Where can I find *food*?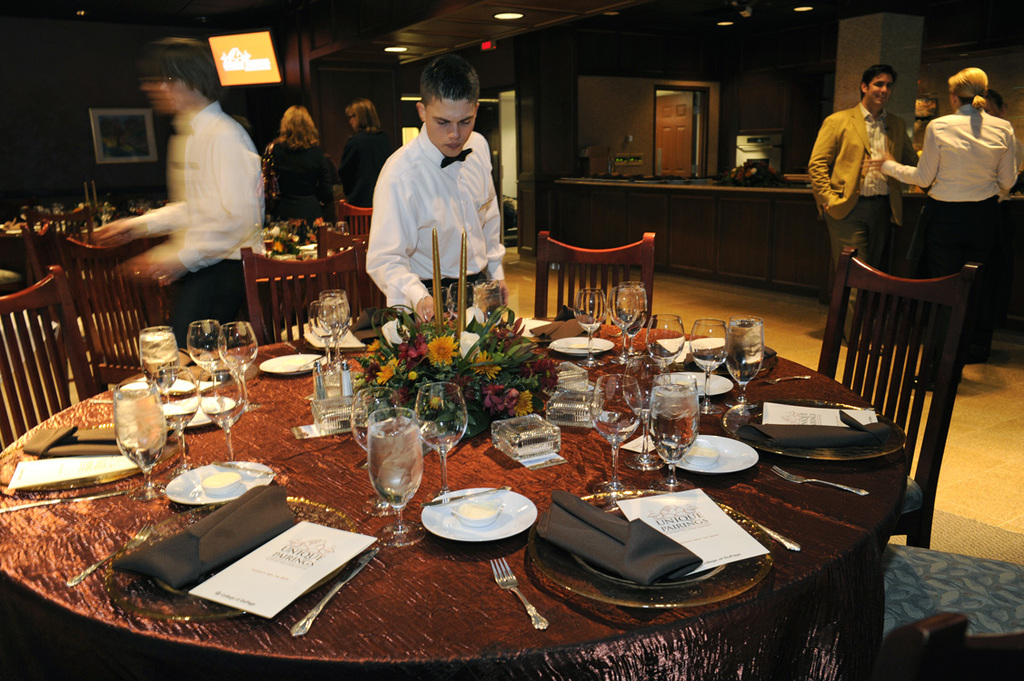
You can find it at rect(565, 340, 592, 350).
